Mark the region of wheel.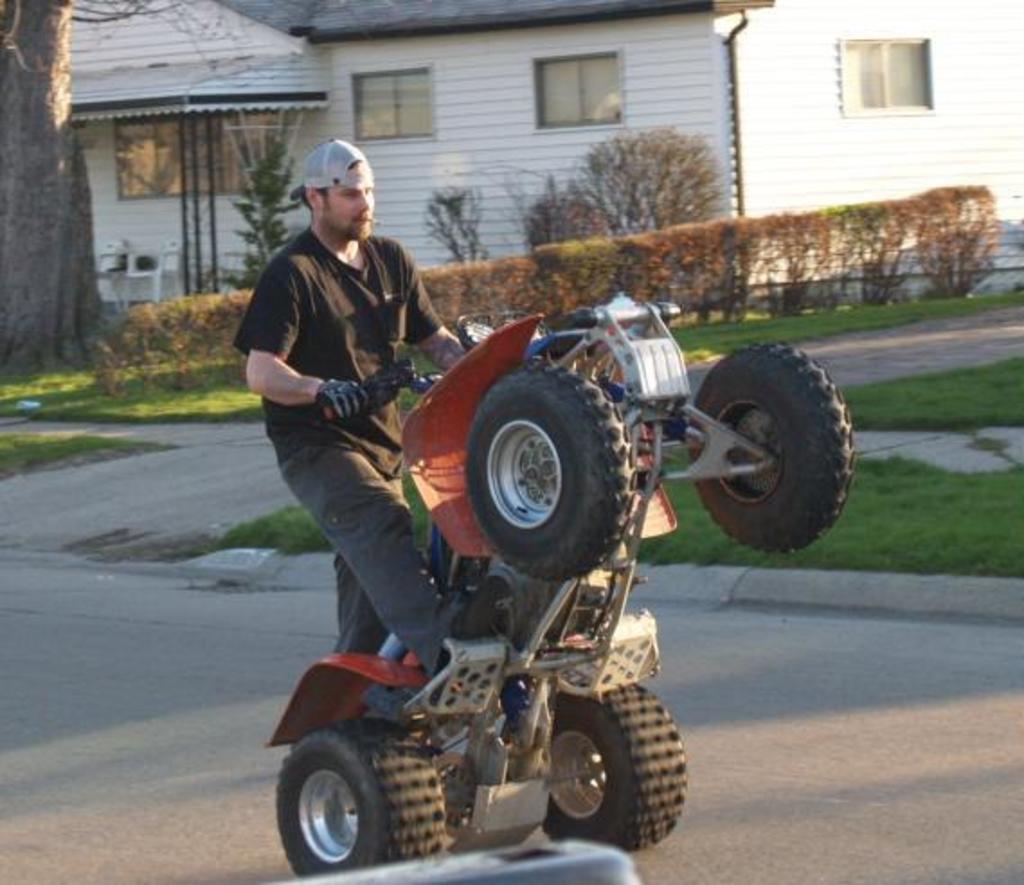
Region: {"x1": 543, "y1": 682, "x2": 696, "y2": 847}.
